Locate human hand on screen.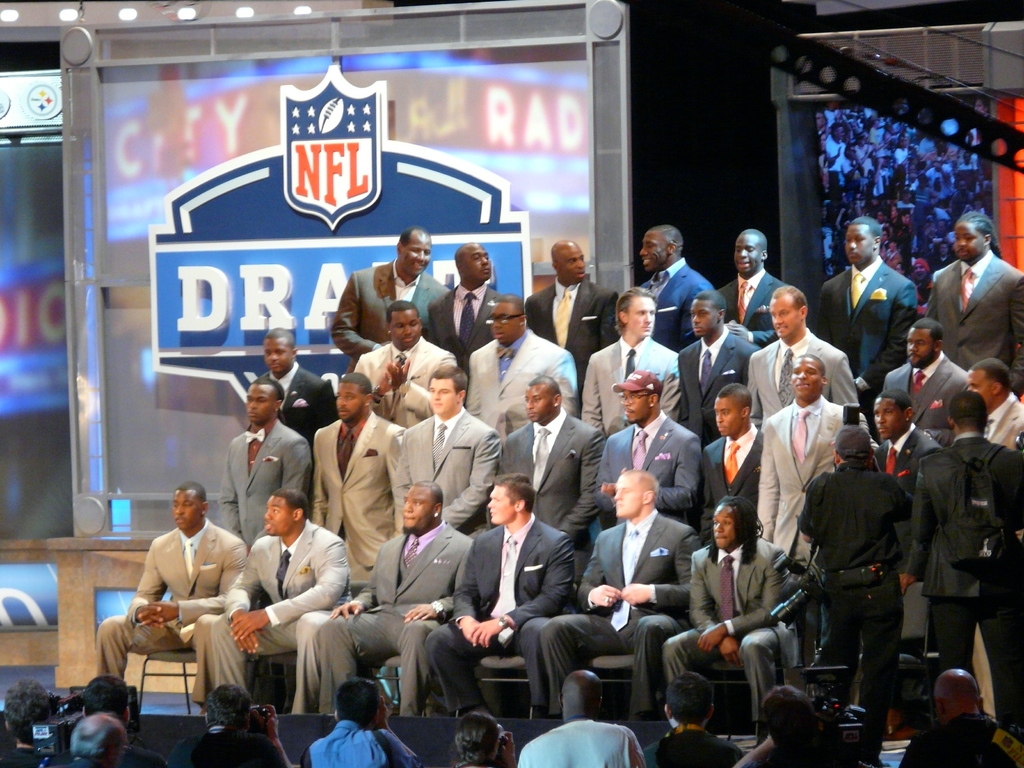
On screen at pyautogui.locateOnScreen(500, 730, 516, 767).
